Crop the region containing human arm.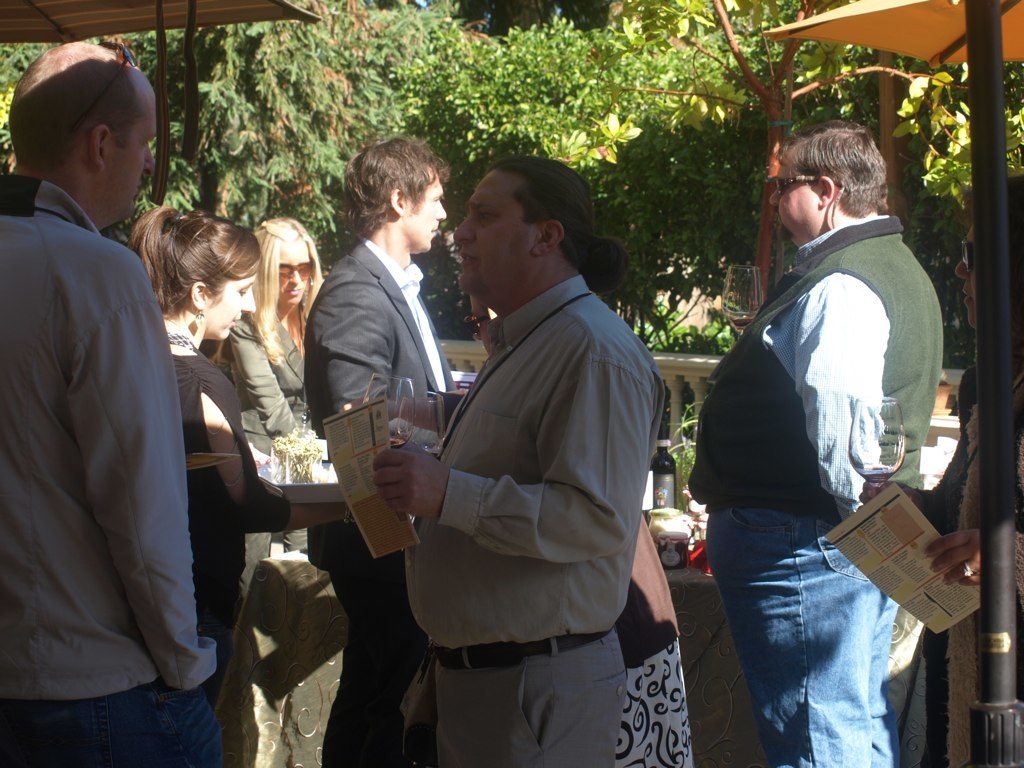
Crop region: l=324, t=287, r=470, b=433.
